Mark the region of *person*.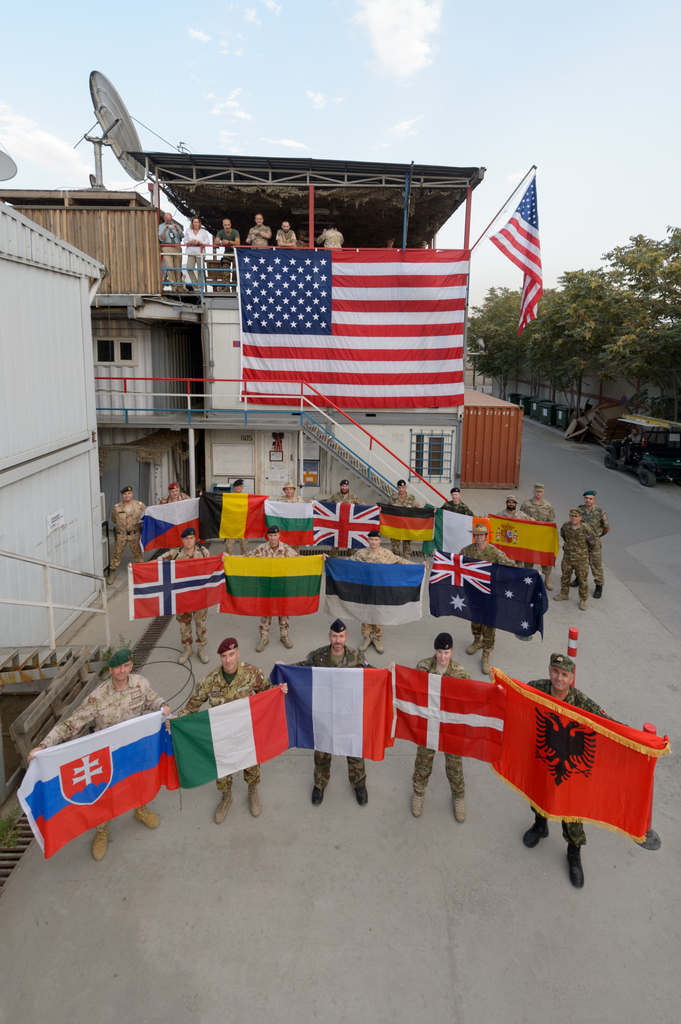
Region: 441 485 473 515.
